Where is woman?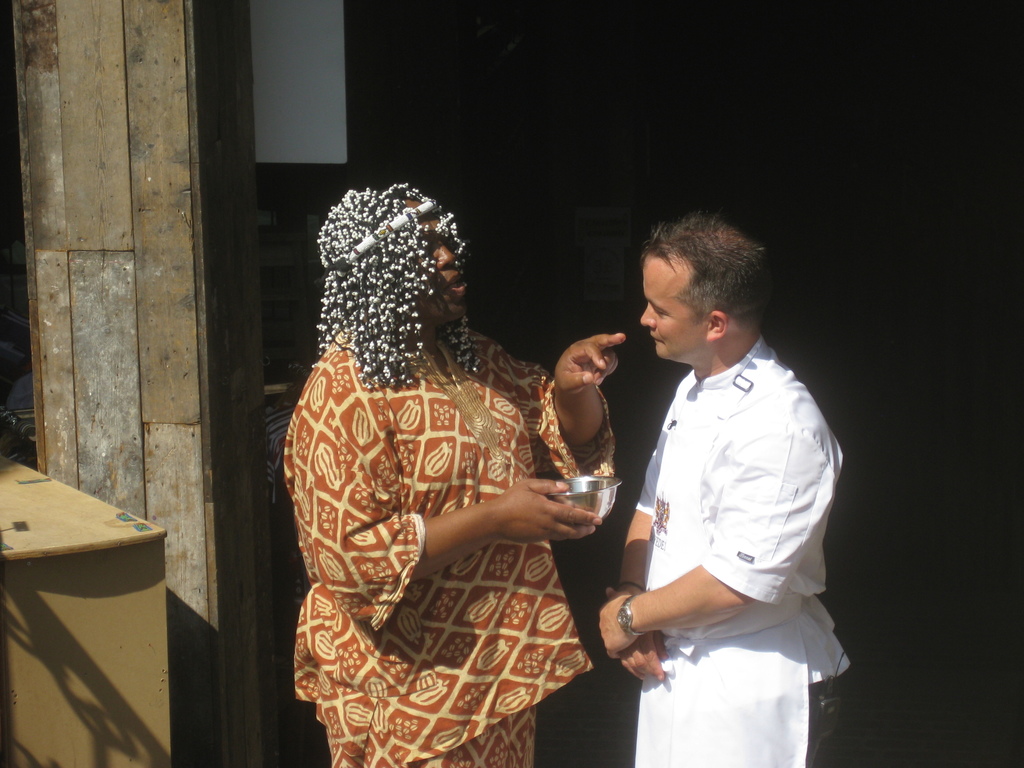
bbox(292, 159, 613, 751).
